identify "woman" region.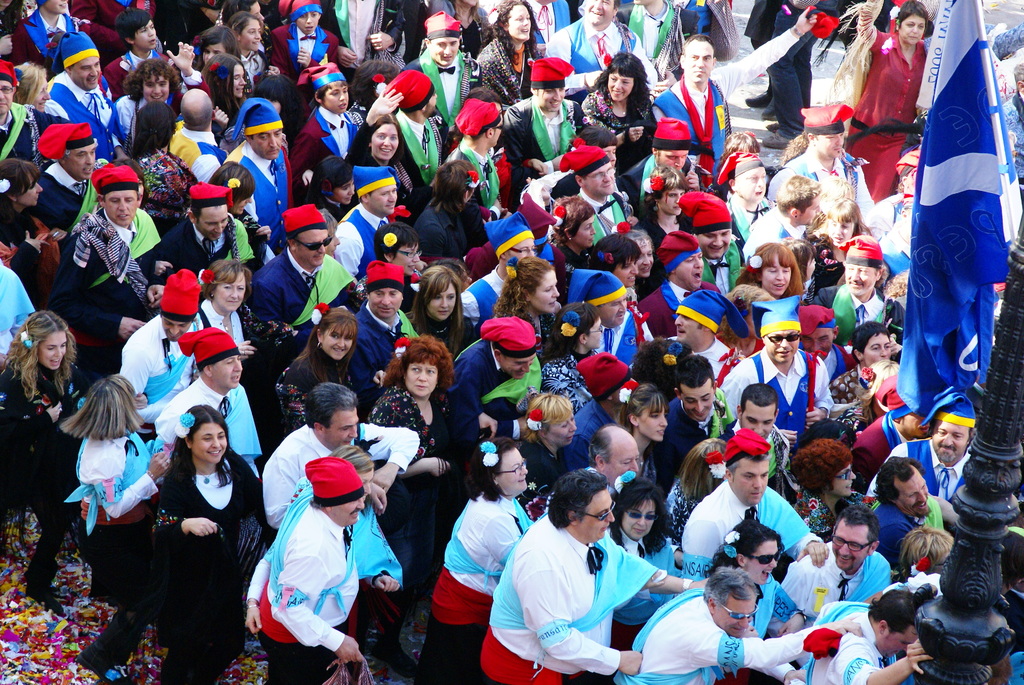
Region: 703 520 806 636.
